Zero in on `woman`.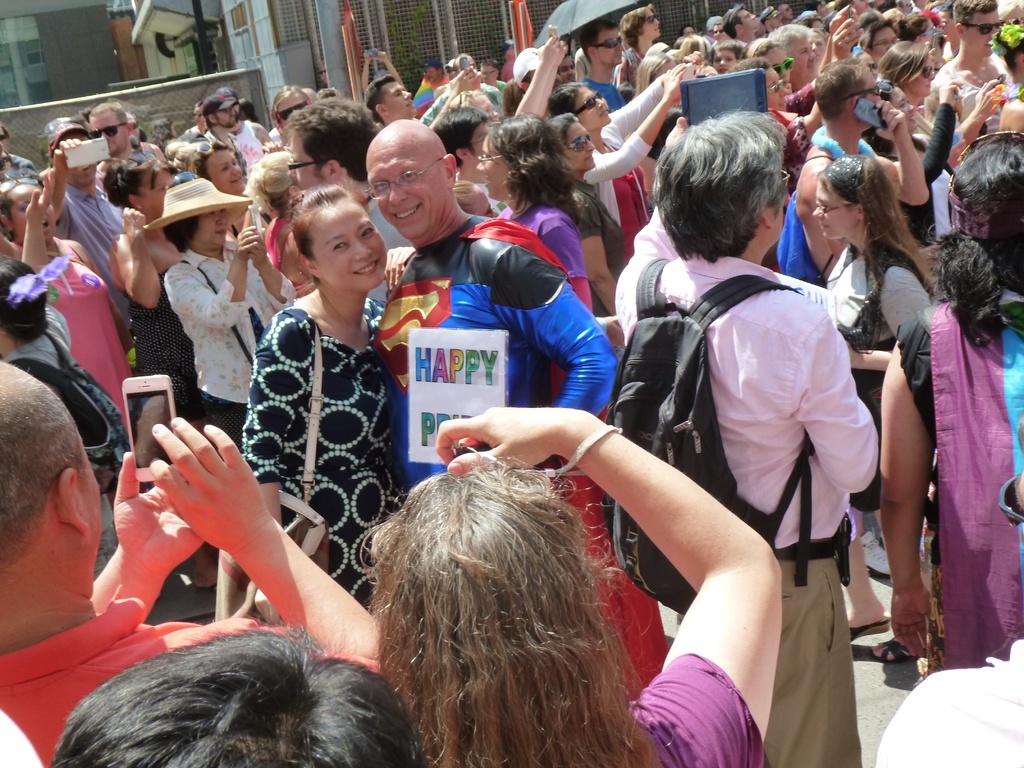
Zeroed in: select_region(145, 176, 297, 454).
